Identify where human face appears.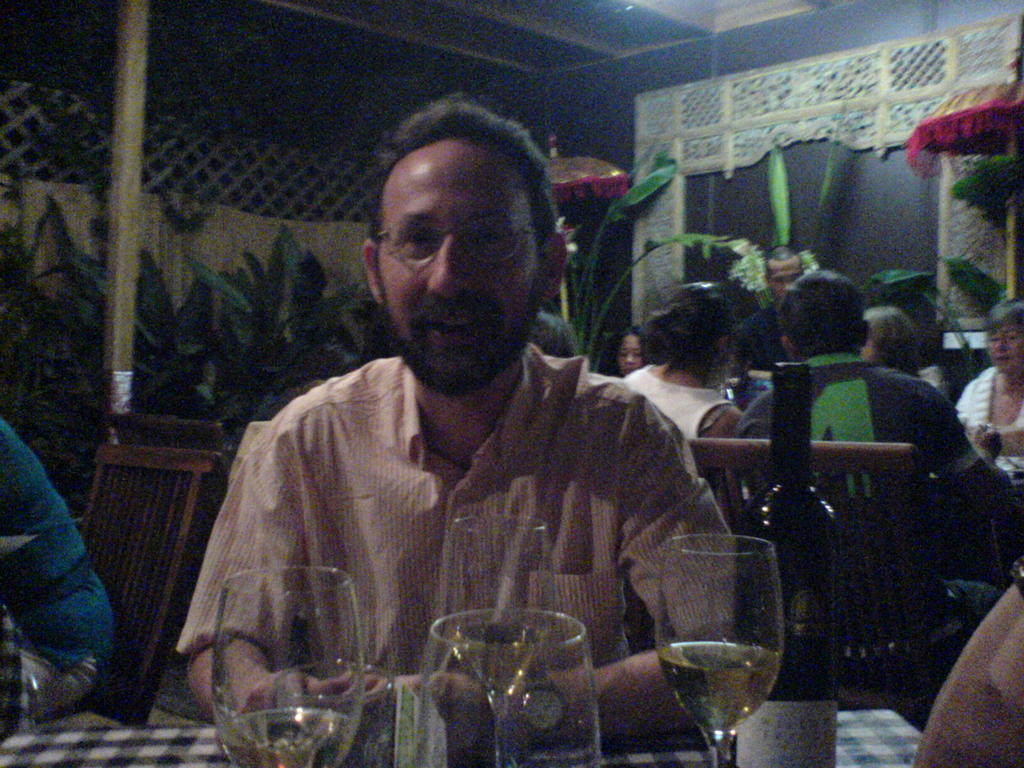
Appears at bbox(616, 336, 638, 372).
